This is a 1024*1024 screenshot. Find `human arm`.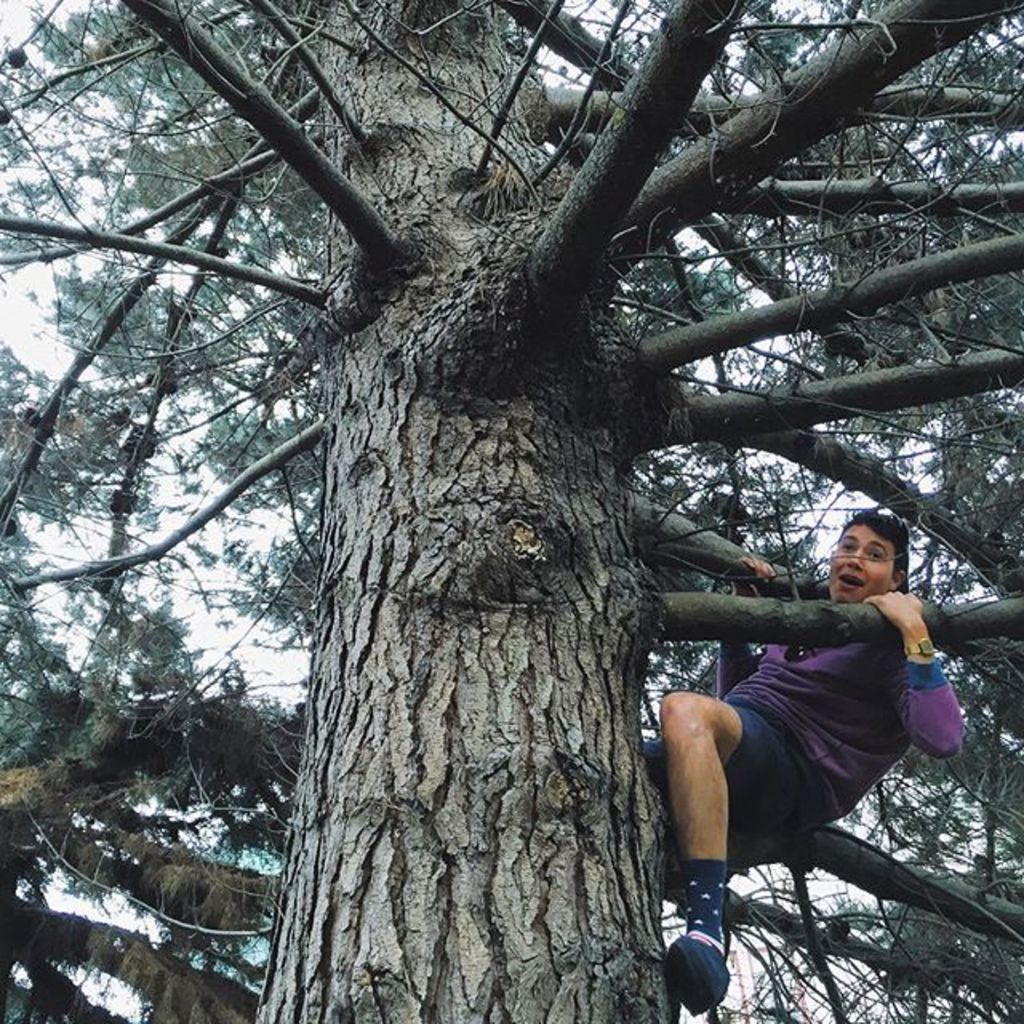
Bounding box: <box>717,550,779,706</box>.
